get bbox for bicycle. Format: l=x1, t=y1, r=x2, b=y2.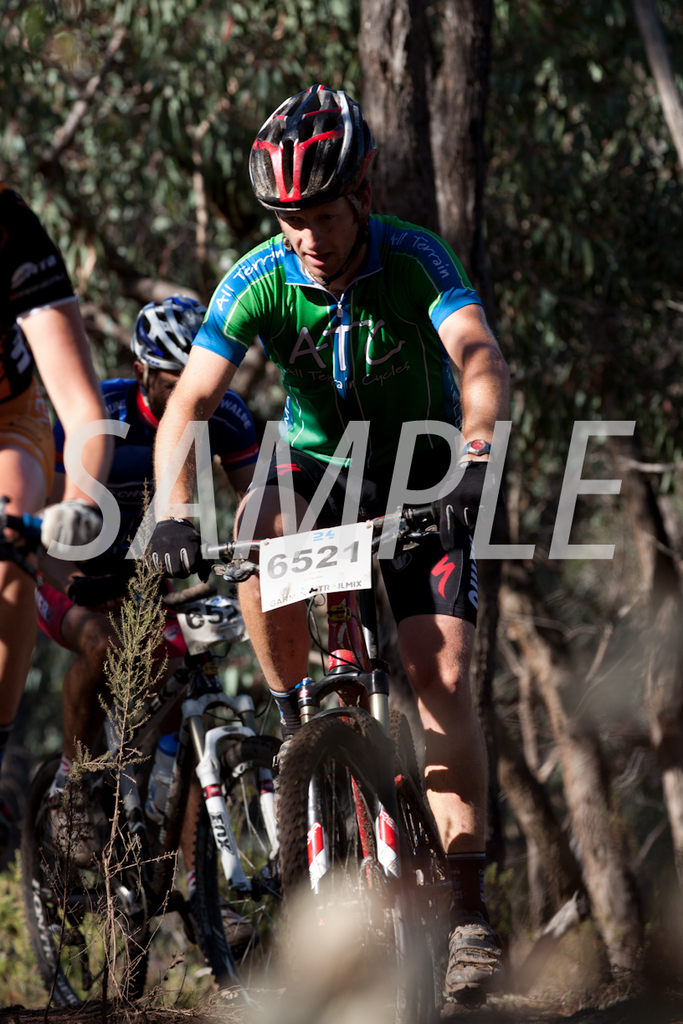
l=117, t=531, r=454, b=1005.
